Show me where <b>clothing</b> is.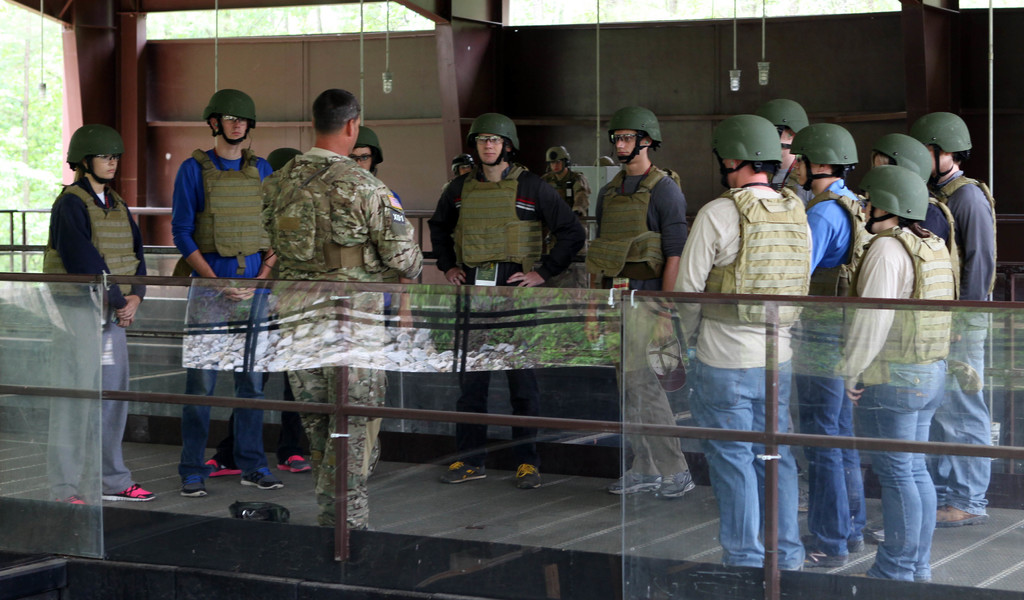
<b>clothing</b> is at BBox(170, 150, 278, 479).
